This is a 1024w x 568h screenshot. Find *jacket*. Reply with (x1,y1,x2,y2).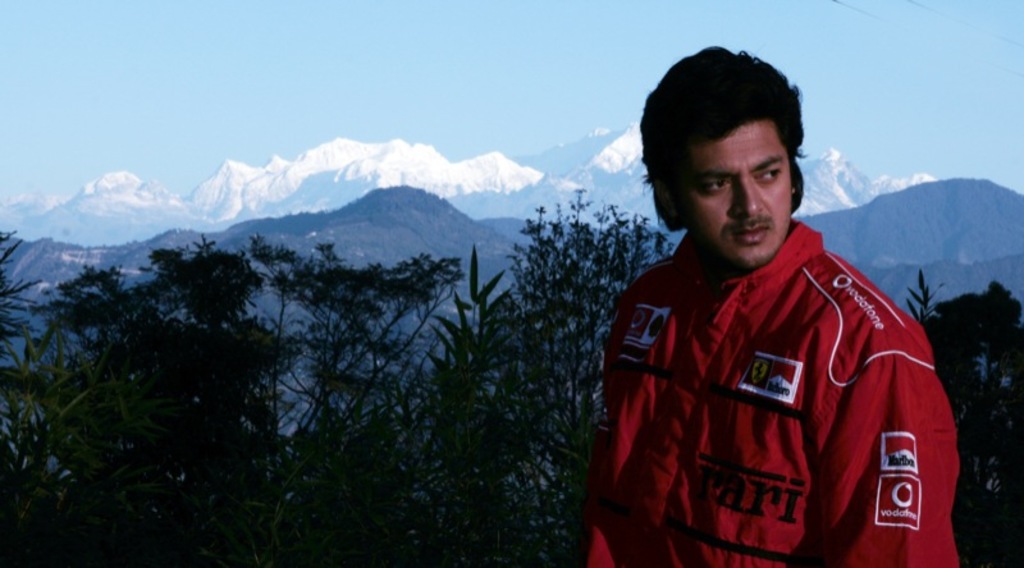
(611,152,942,567).
